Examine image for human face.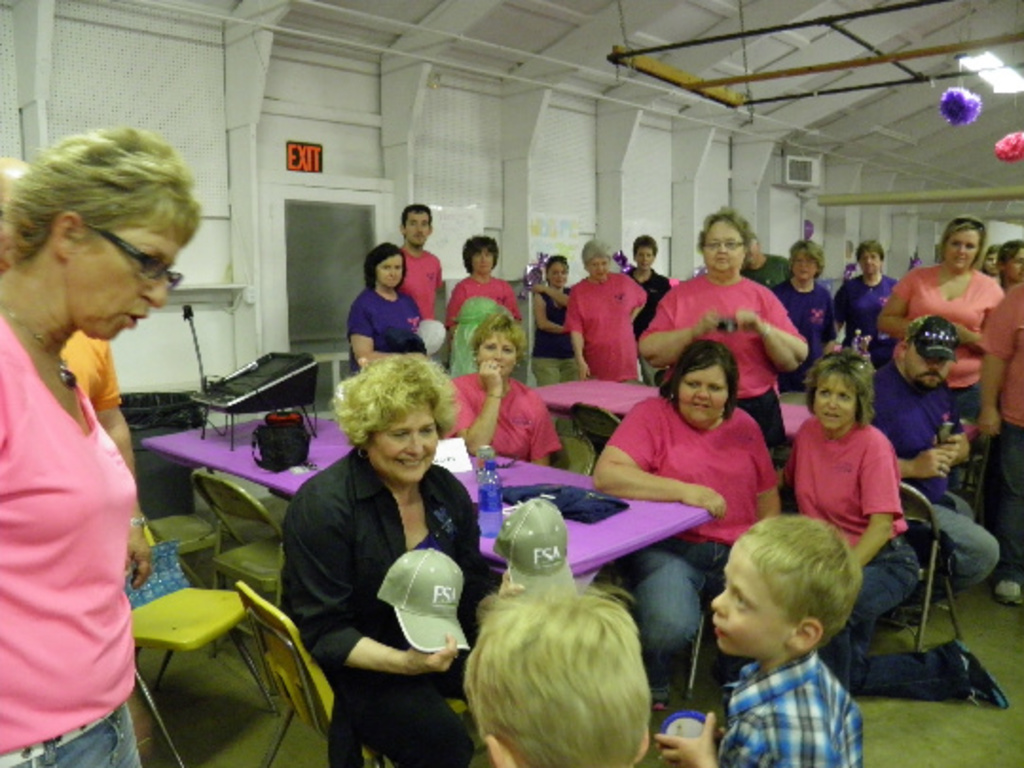
Examination result: pyautogui.locateOnScreen(999, 243, 1022, 277).
